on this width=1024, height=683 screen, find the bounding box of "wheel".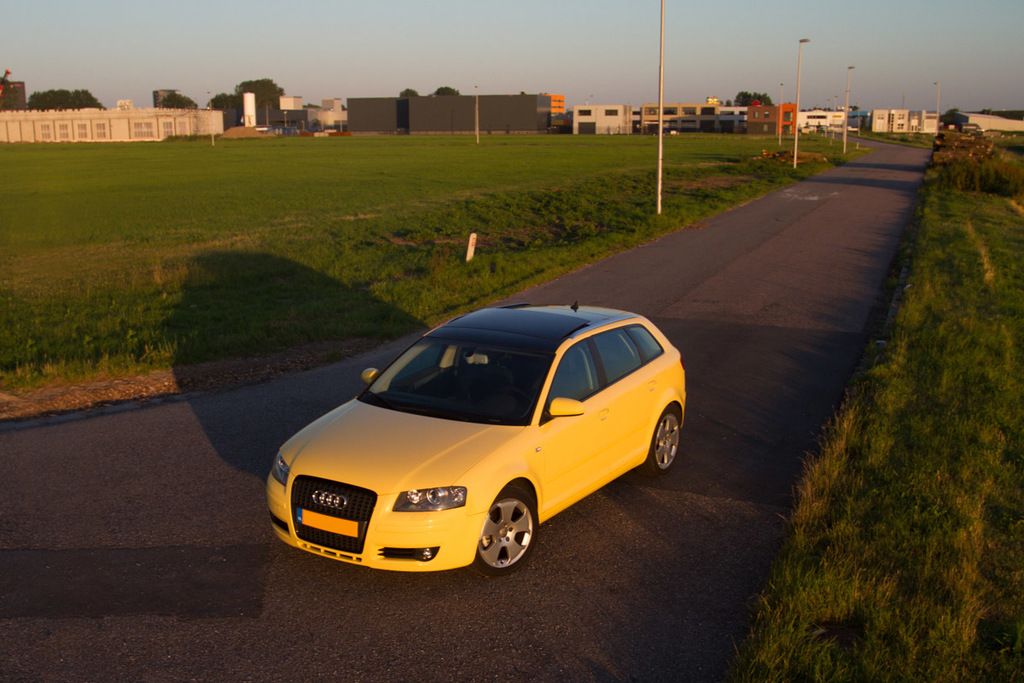
Bounding box: l=645, t=406, r=684, b=481.
